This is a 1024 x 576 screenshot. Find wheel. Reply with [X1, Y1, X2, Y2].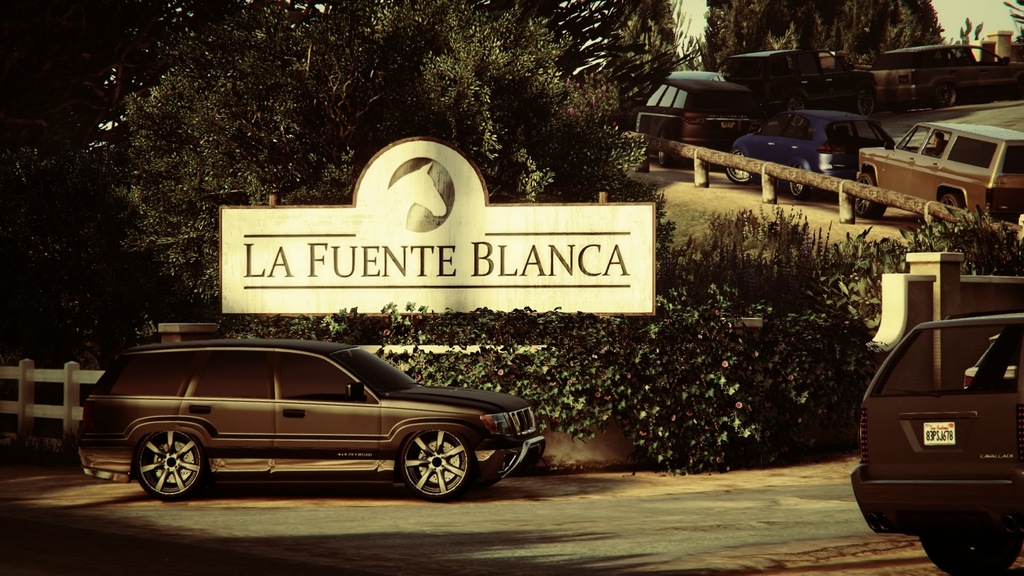
[920, 539, 1021, 575].
